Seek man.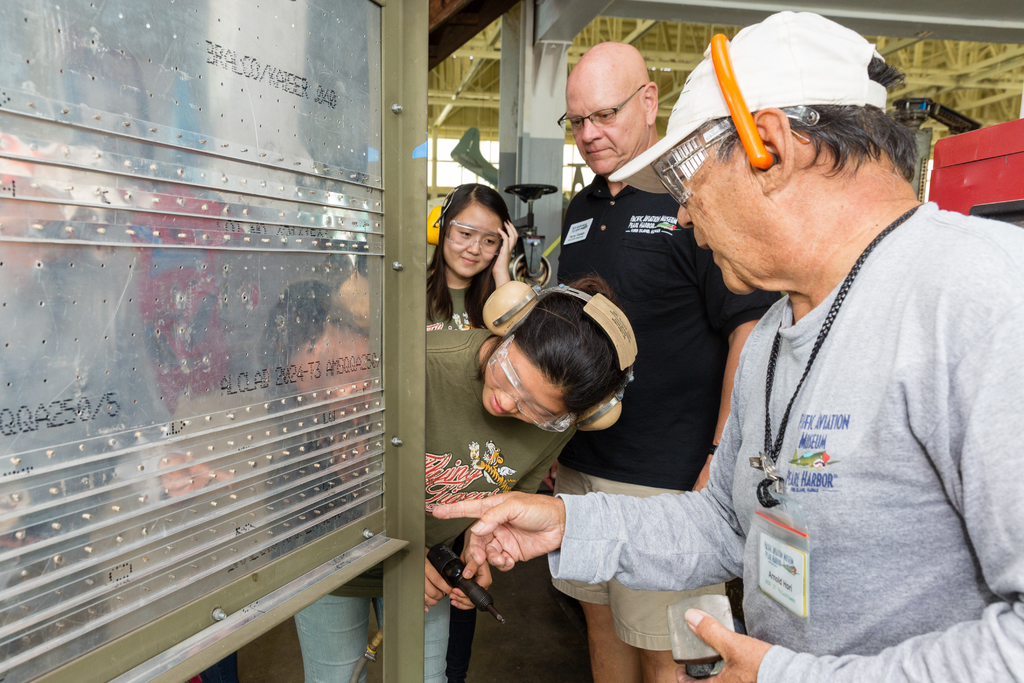
[434, 0, 1023, 682].
